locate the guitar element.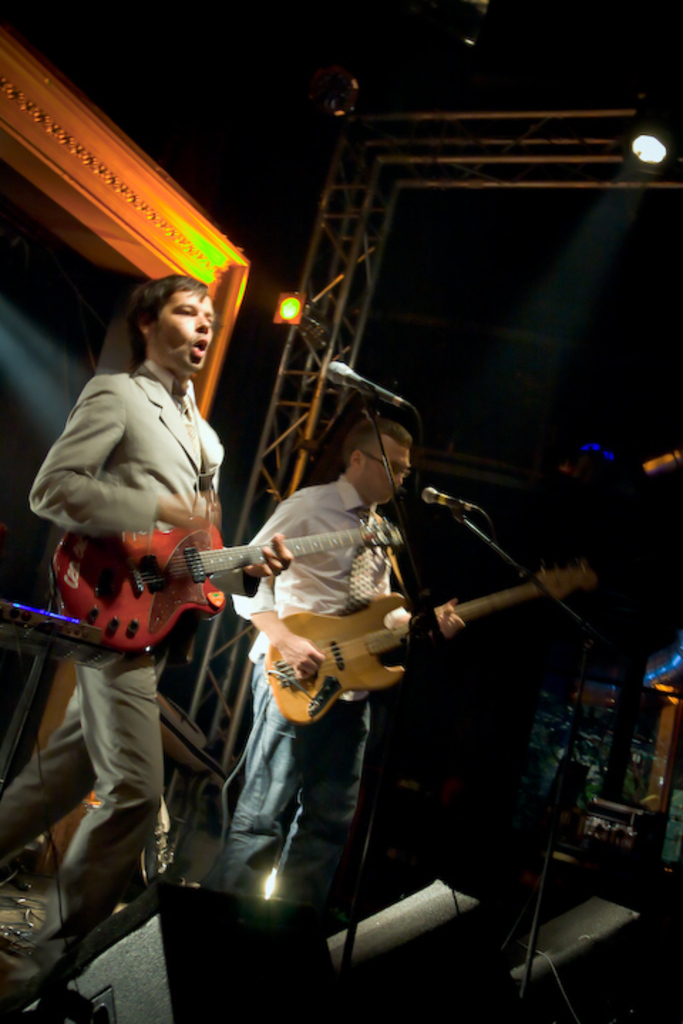
Element bbox: box=[47, 513, 417, 656].
